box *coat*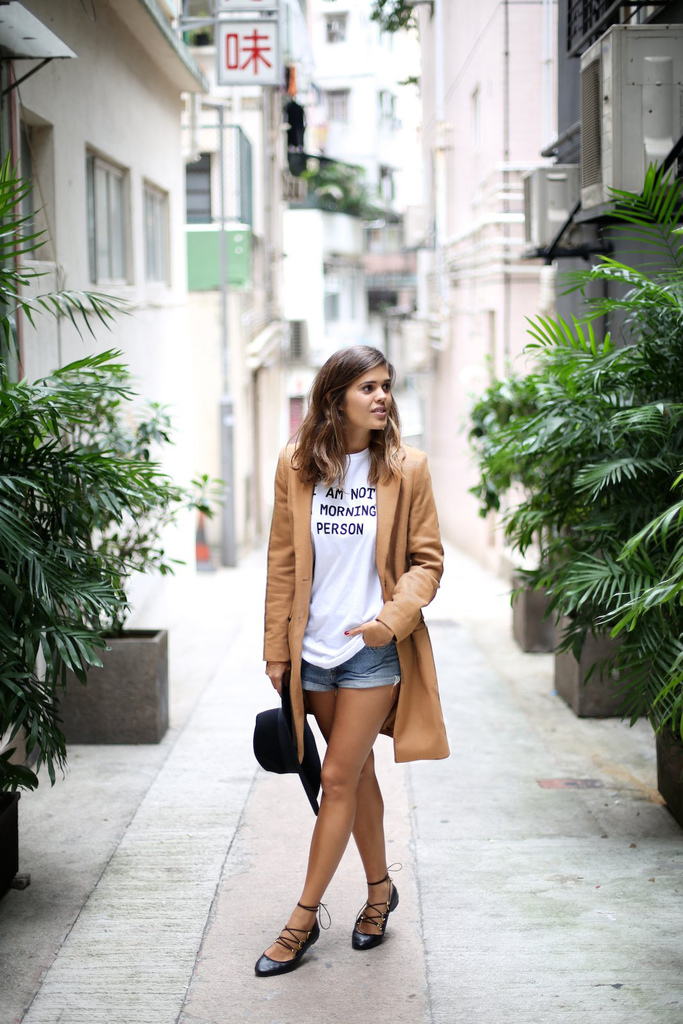
box(259, 378, 469, 756)
